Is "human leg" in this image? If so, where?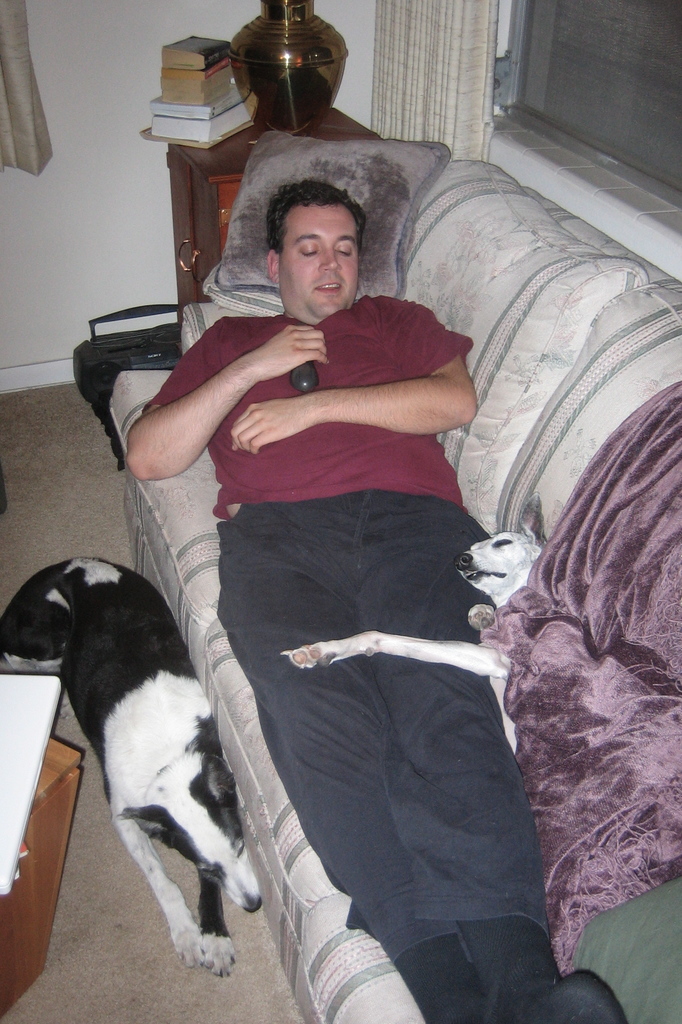
Yes, at region(216, 505, 503, 1023).
